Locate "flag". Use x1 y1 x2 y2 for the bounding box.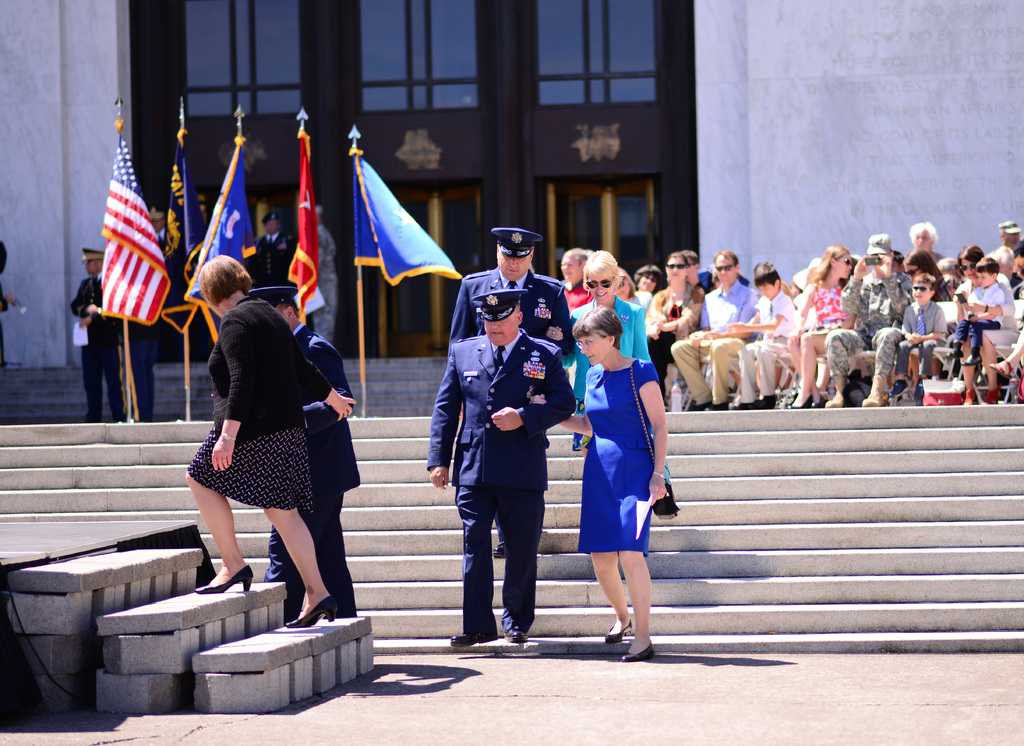
88 124 170 328.
